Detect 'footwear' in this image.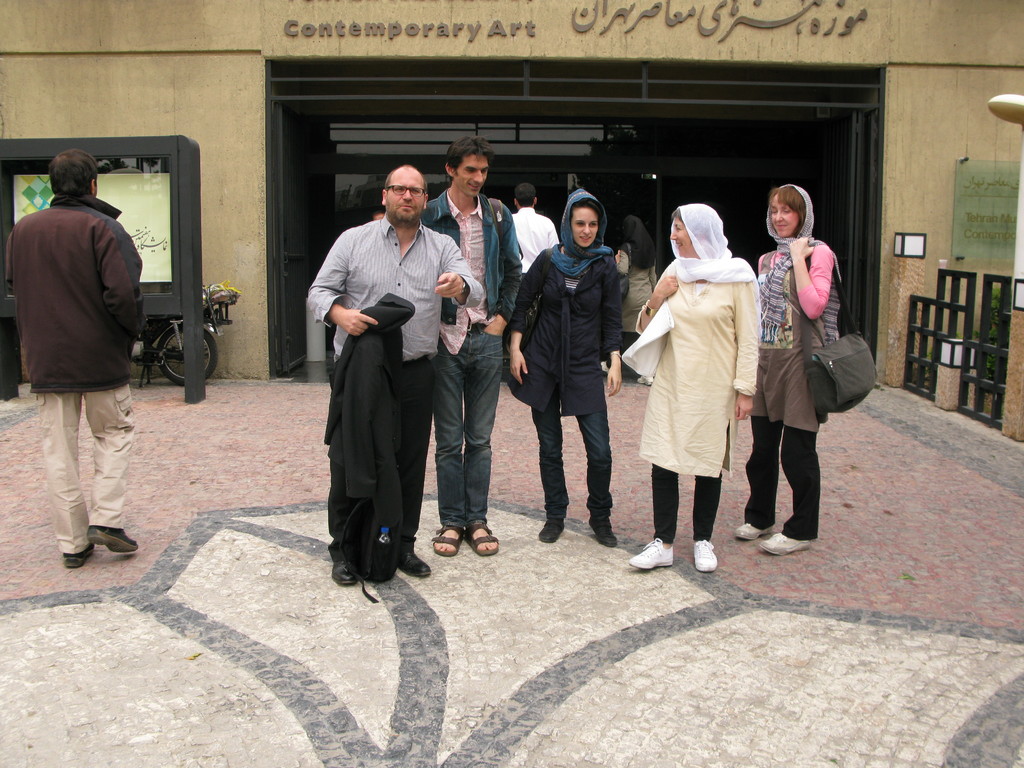
Detection: l=535, t=520, r=564, b=545.
